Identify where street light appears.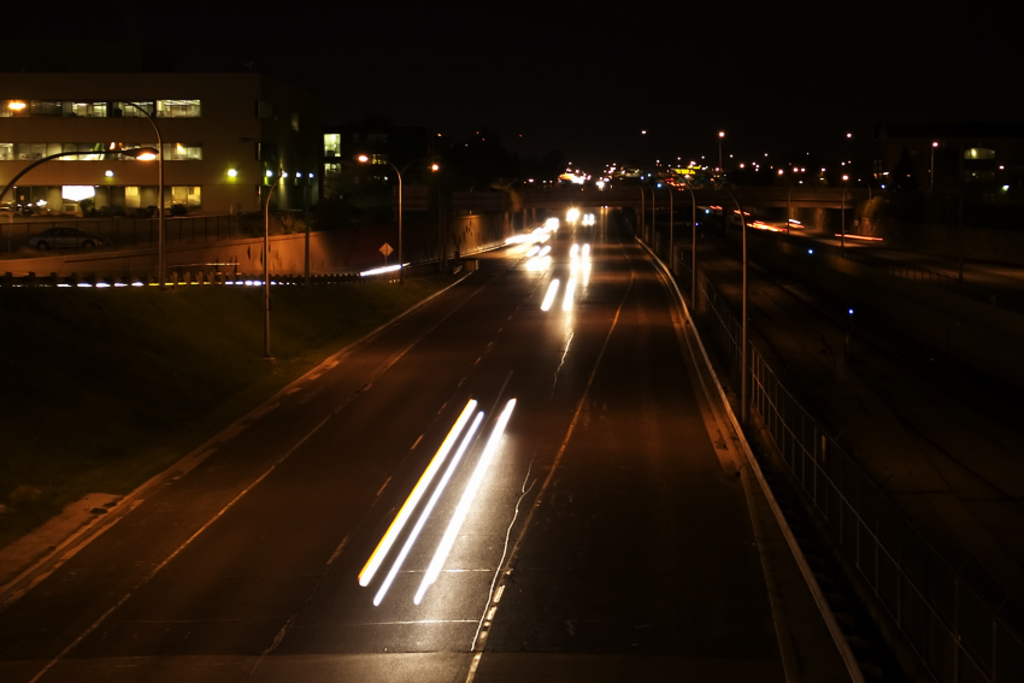
Appears at 349, 153, 404, 279.
